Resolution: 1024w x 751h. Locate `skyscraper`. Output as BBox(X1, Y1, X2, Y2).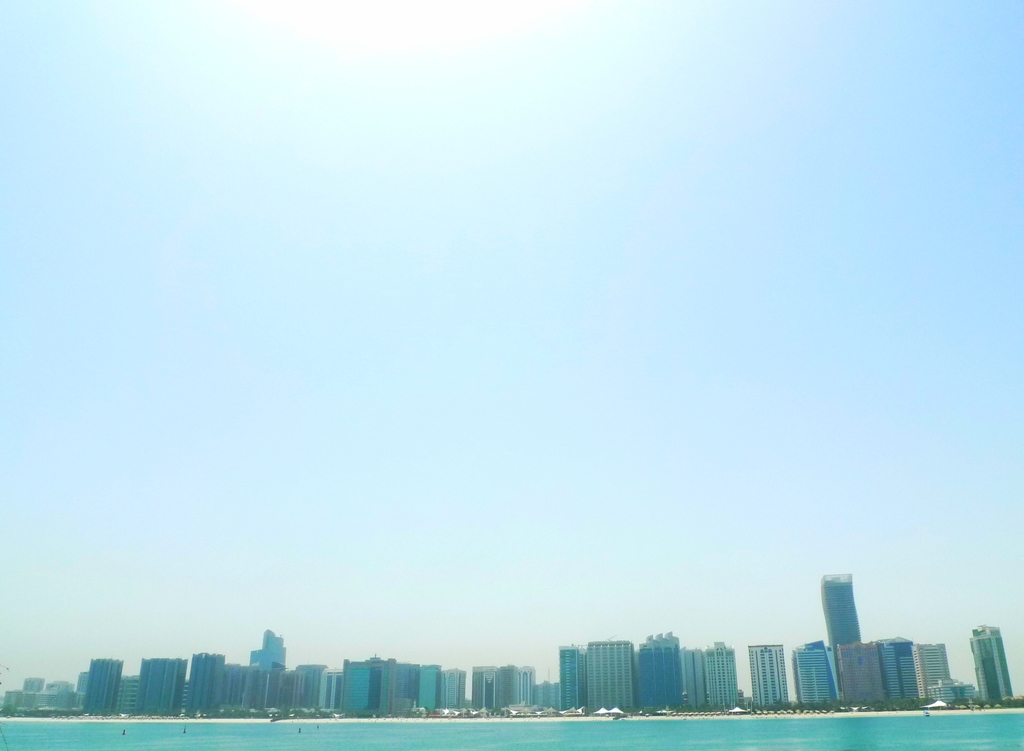
BBox(751, 642, 790, 707).
